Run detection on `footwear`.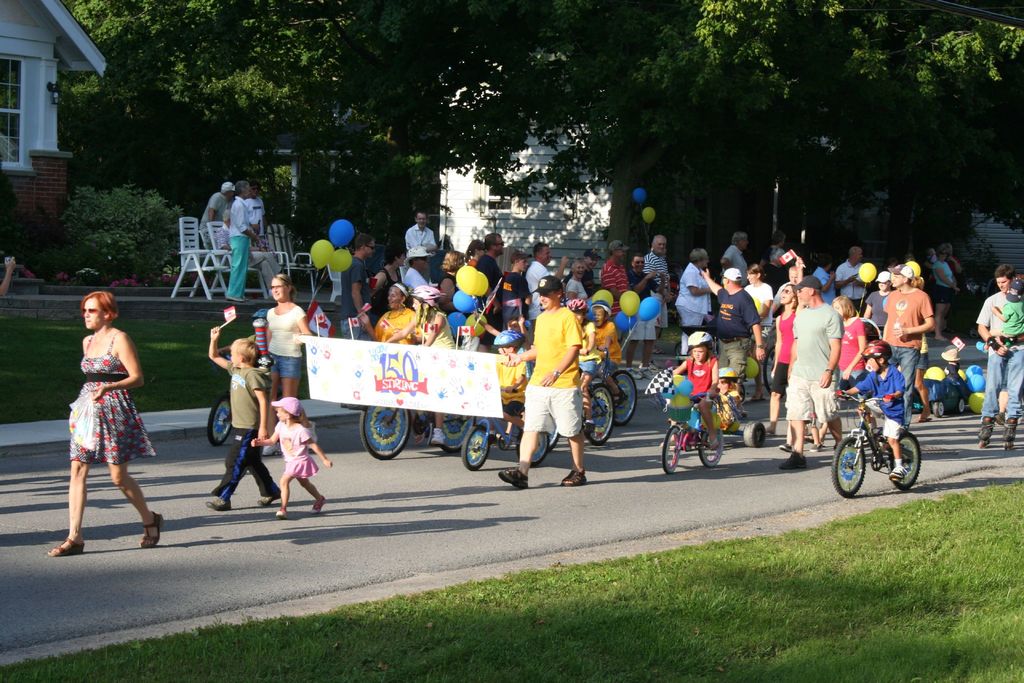
Result: BBox(977, 415, 986, 438).
